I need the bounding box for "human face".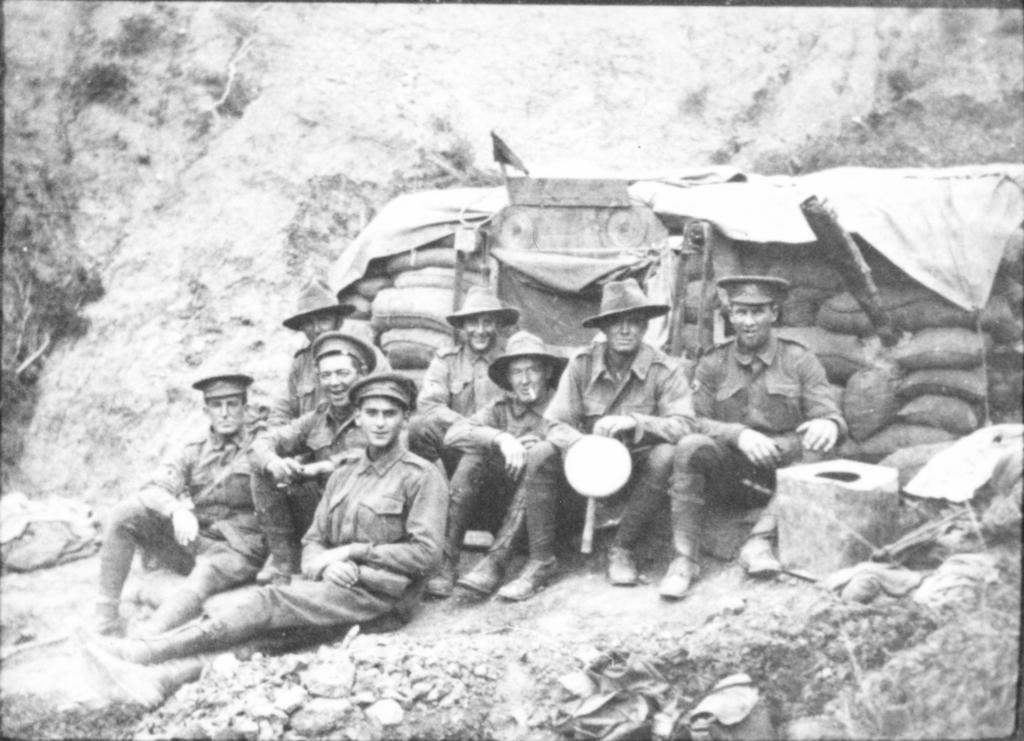
Here it is: 463:312:499:355.
